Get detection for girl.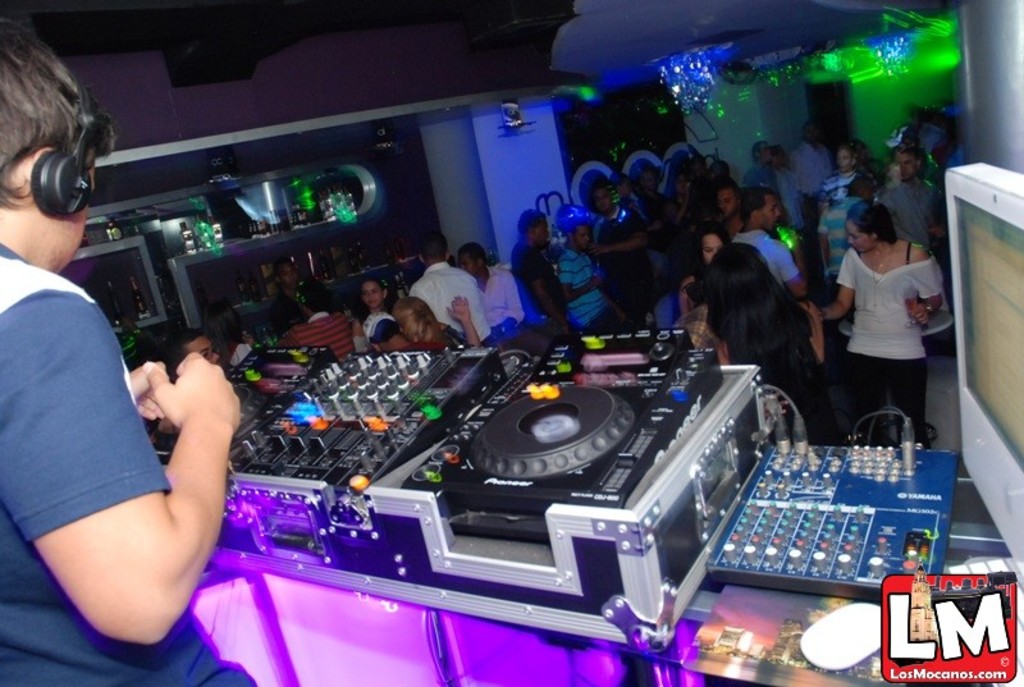
Detection: pyautogui.locateOnScreen(353, 278, 402, 338).
